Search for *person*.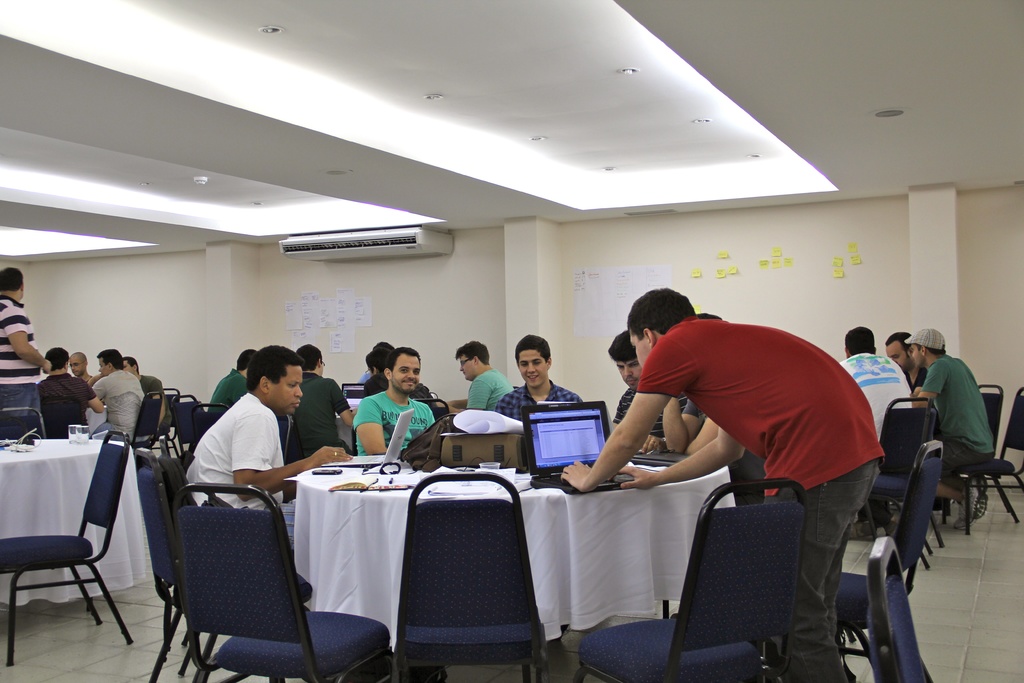
Found at bbox=[455, 336, 513, 413].
